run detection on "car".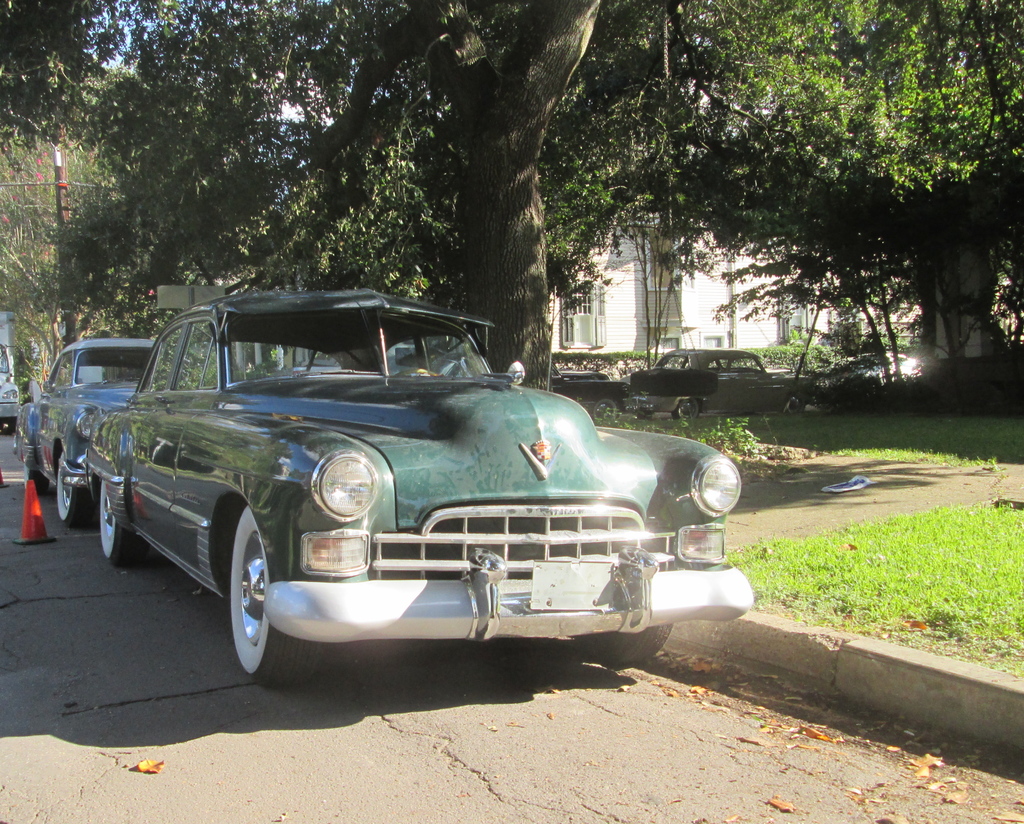
Result: <region>18, 338, 254, 524</region>.
